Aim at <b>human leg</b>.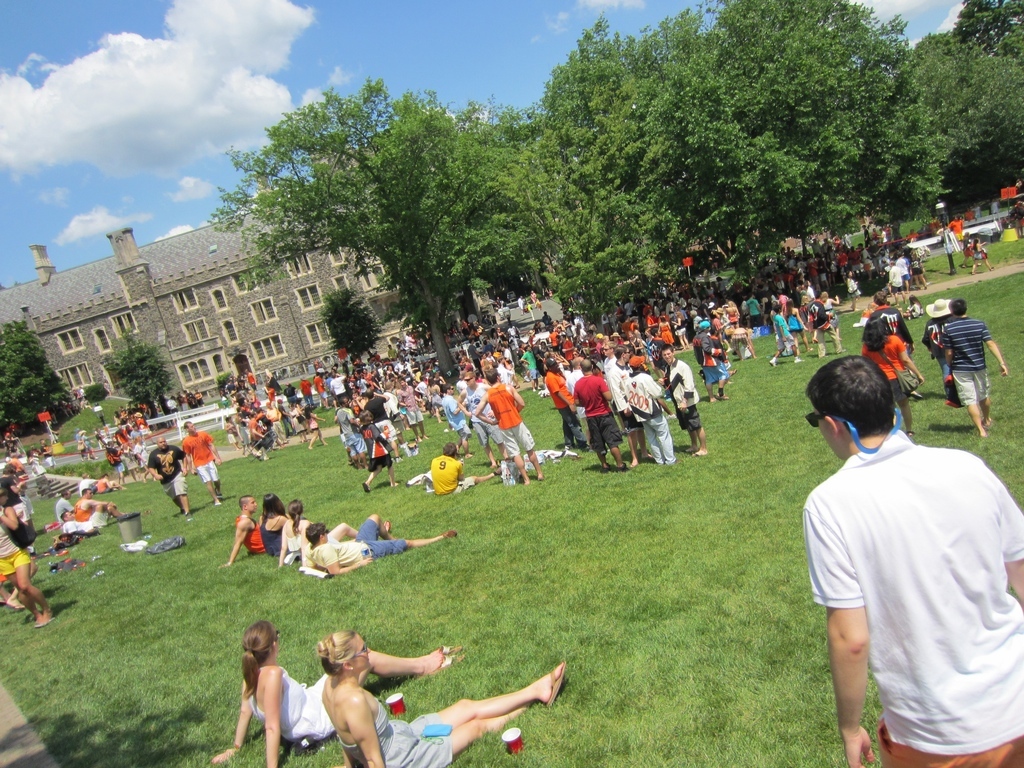
Aimed at [874, 718, 1016, 765].
